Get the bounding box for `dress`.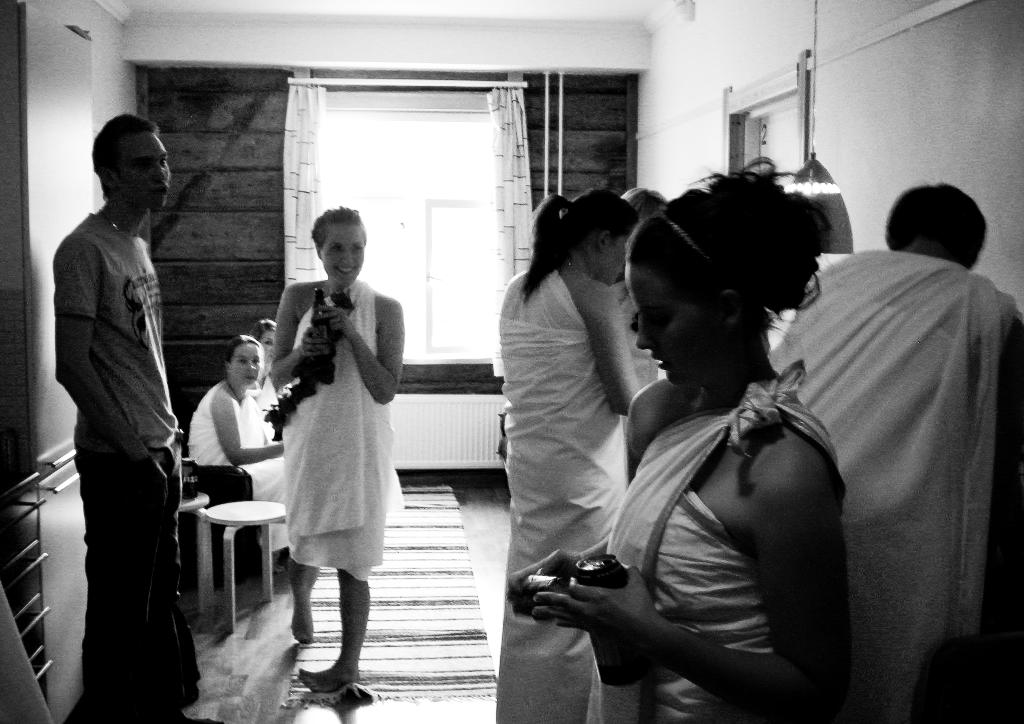
l=586, t=355, r=844, b=723.
